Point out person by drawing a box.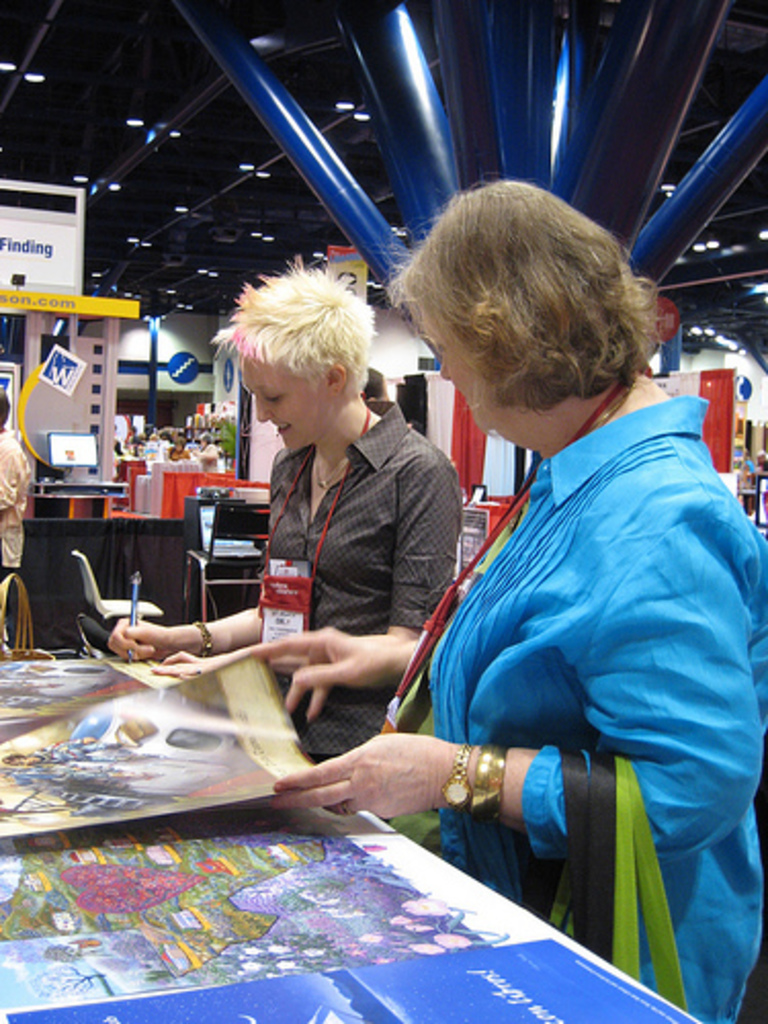
270,170,766,1018.
